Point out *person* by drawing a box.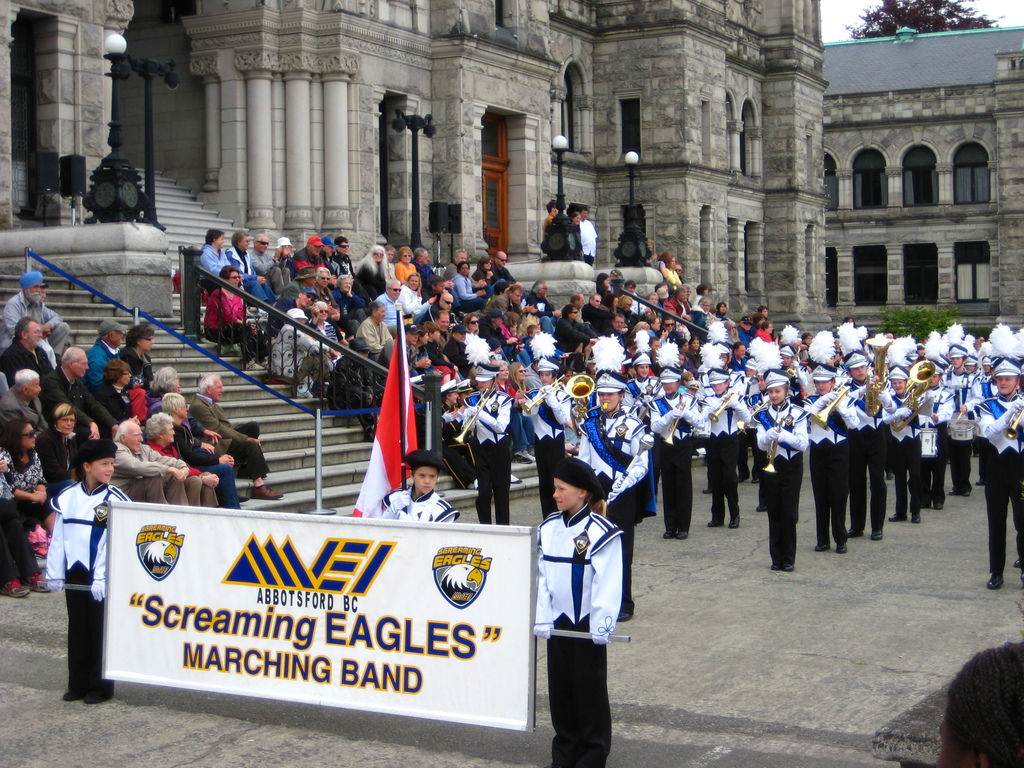
(x1=659, y1=368, x2=703, y2=528).
